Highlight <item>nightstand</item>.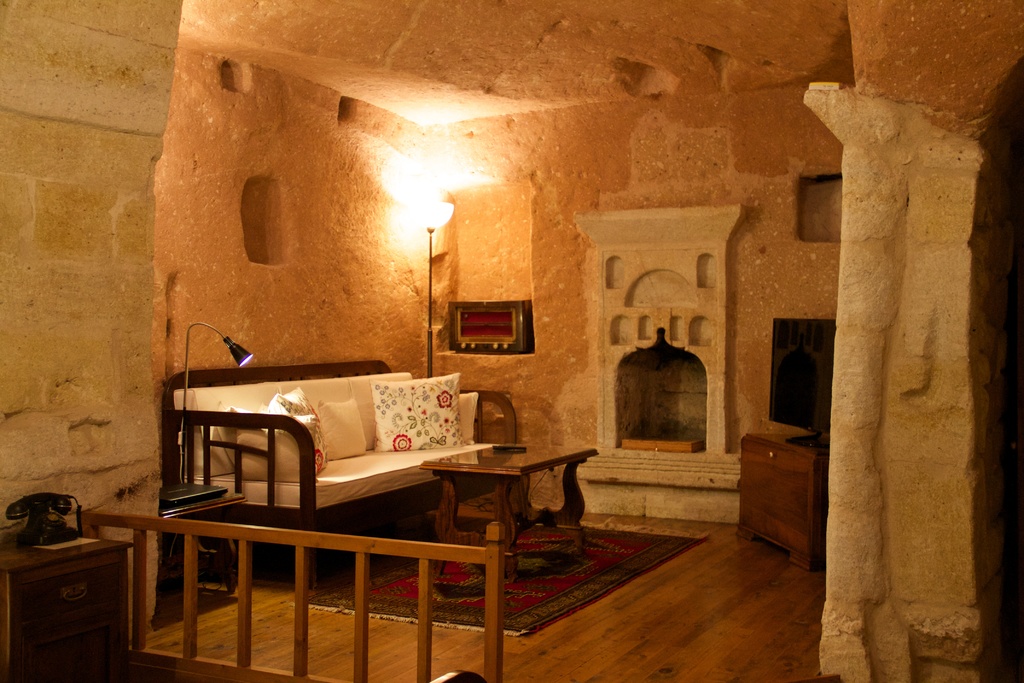
Highlighted region: {"left": 5, "top": 501, "right": 130, "bottom": 668}.
